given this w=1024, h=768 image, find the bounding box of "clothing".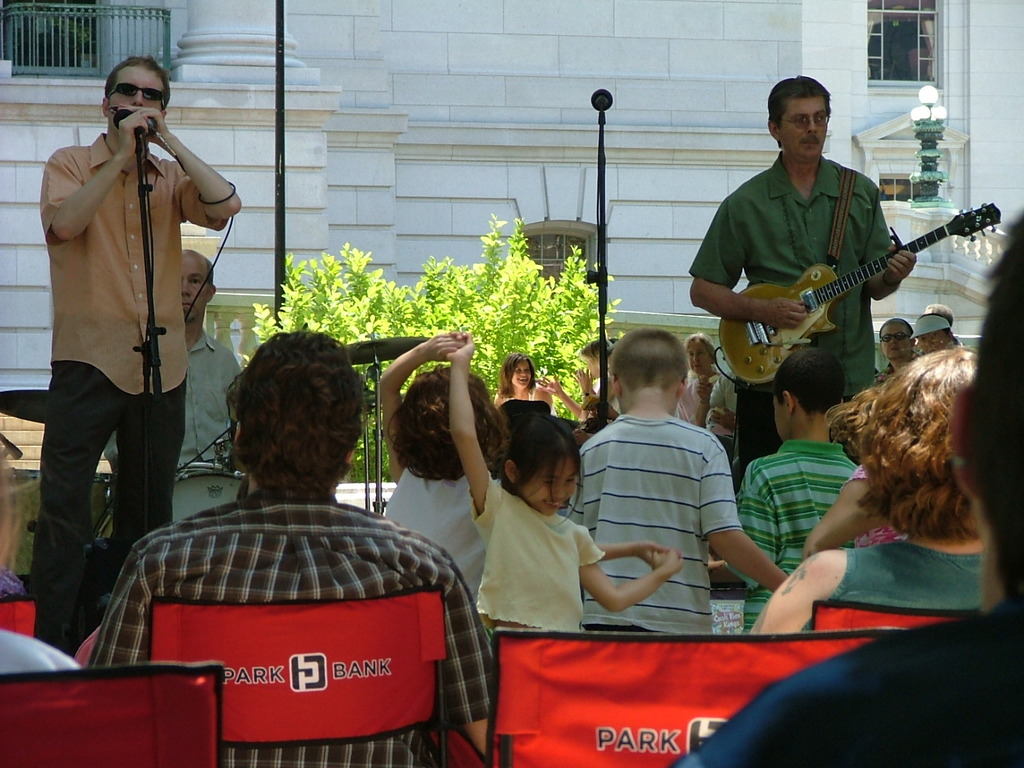
<box>683,146,893,454</box>.
